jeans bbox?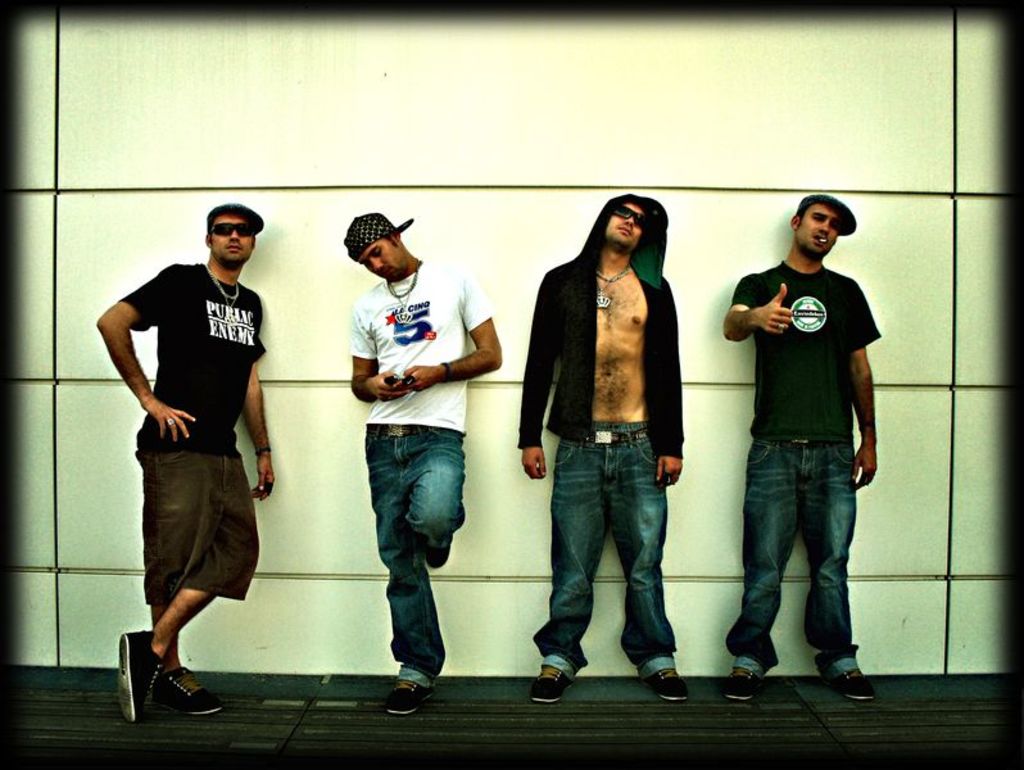
box(533, 431, 679, 680)
